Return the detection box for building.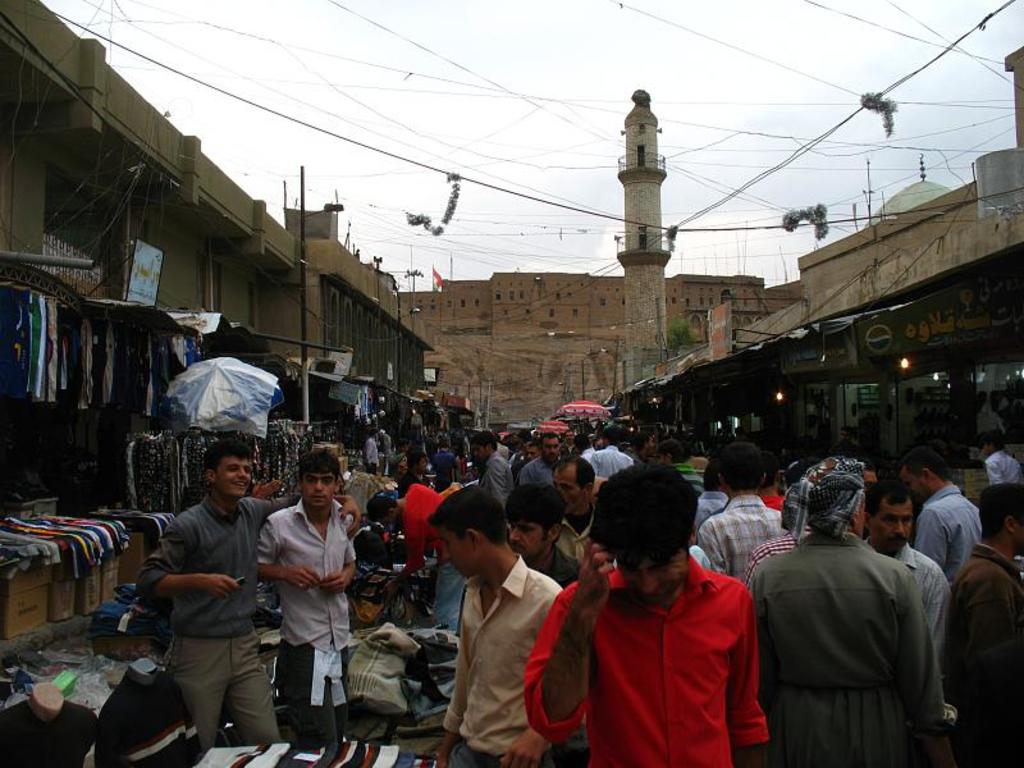
[x1=625, y1=44, x2=1023, y2=472].
